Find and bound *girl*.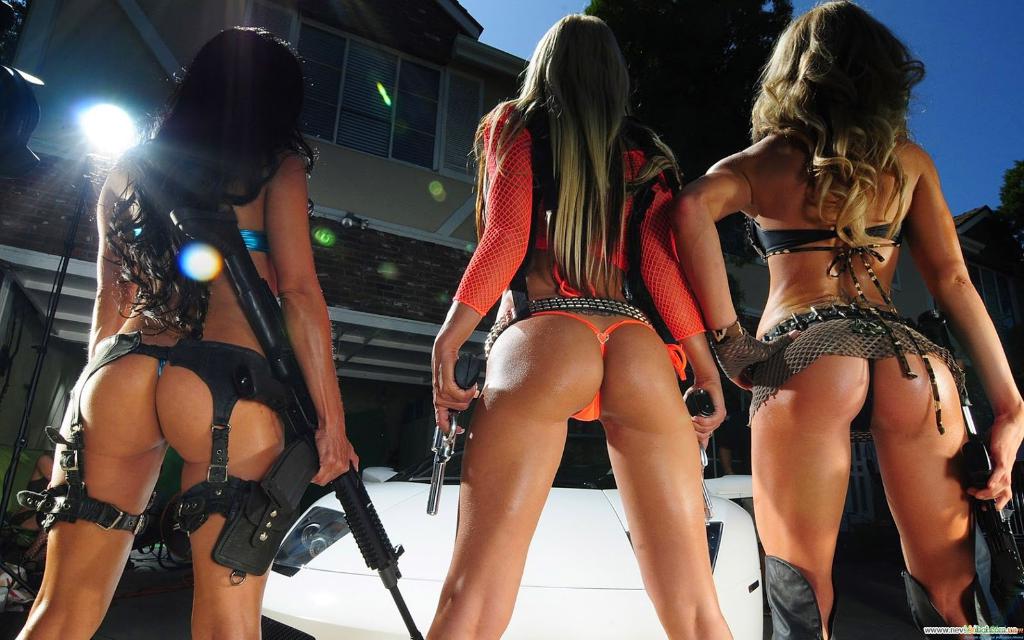
Bound: 10 20 362 639.
